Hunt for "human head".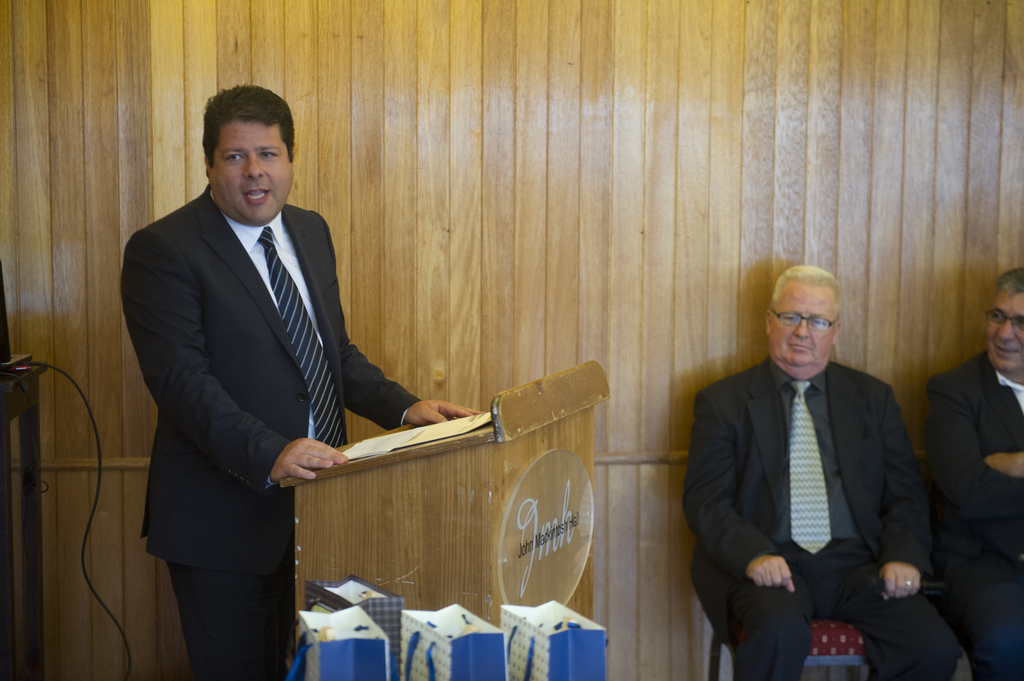
Hunted down at (left=980, top=268, right=1023, bottom=376).
